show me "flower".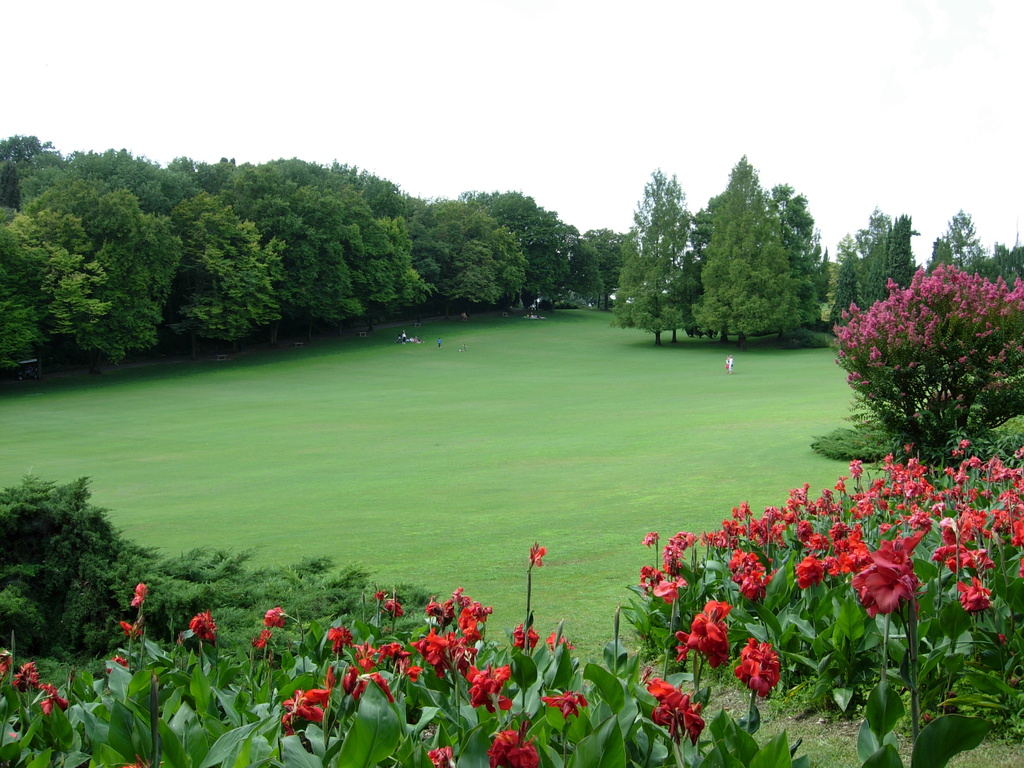
"flower" is here: pyautogui.locateOnScreen(652, 689, 703, 735).
